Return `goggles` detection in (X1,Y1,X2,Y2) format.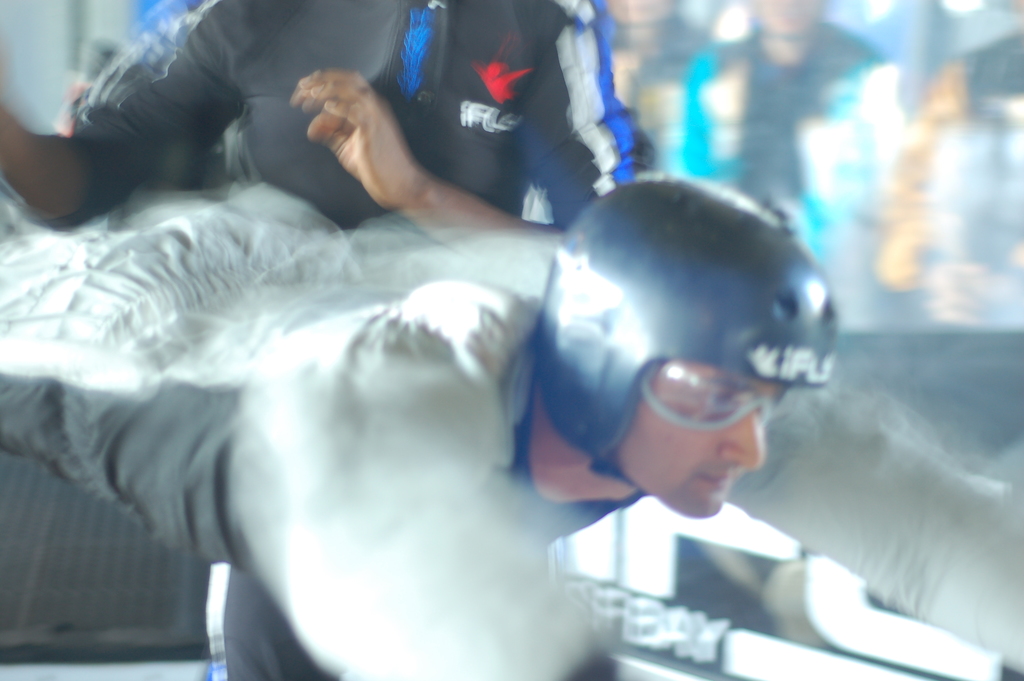
(621,363,785,425).
